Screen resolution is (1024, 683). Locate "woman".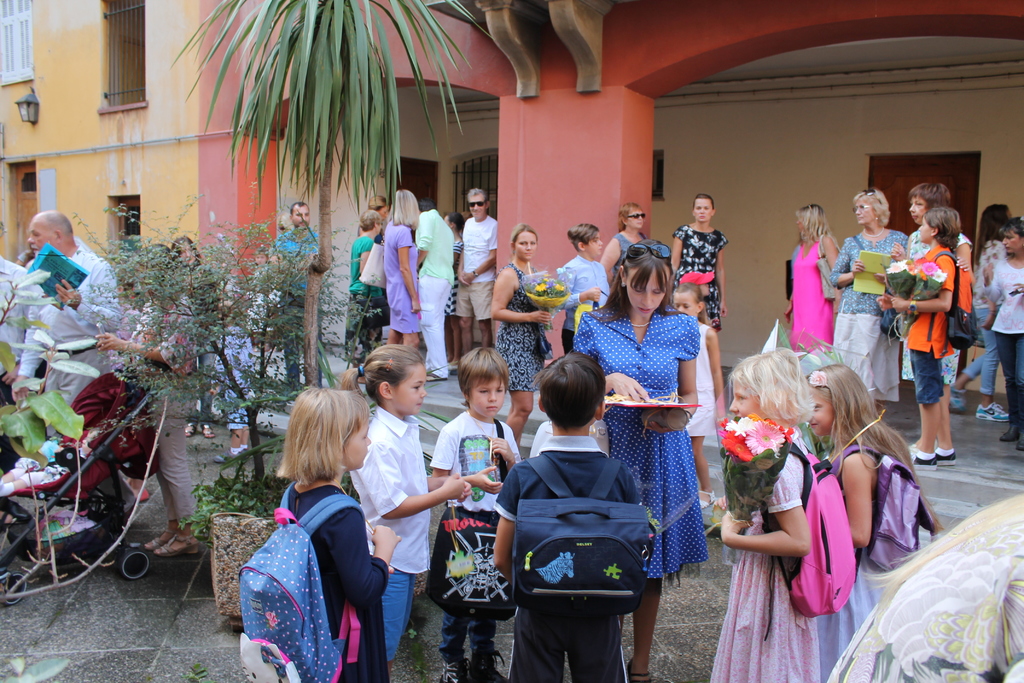
box(387, 188, 424, 350).
